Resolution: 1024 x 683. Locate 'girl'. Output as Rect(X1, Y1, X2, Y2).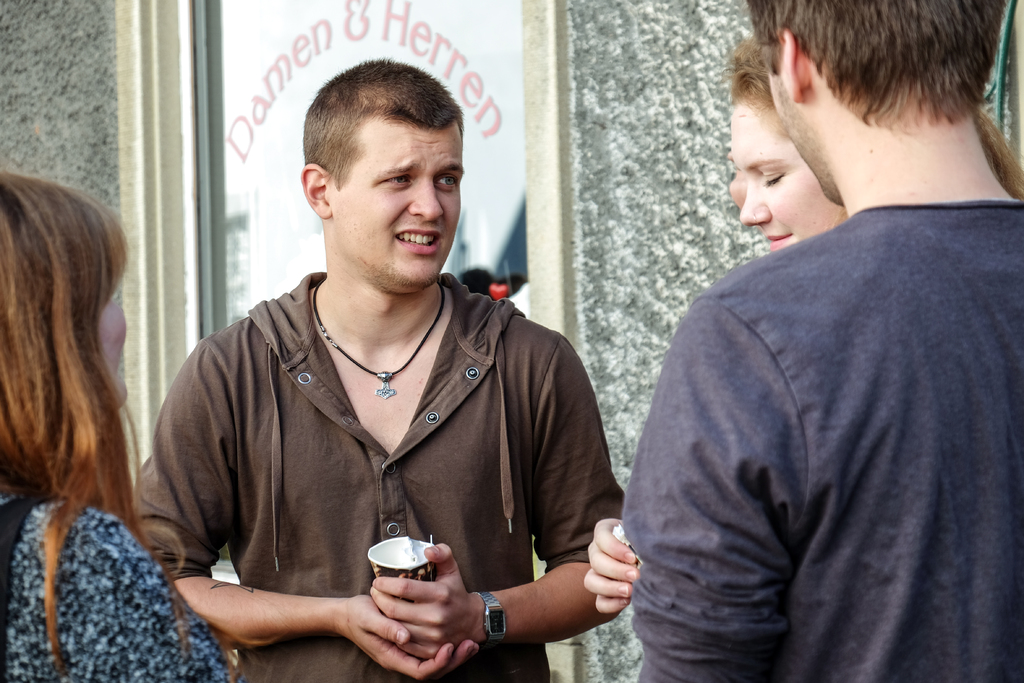
Rect(584, 33, 1022, 616).
